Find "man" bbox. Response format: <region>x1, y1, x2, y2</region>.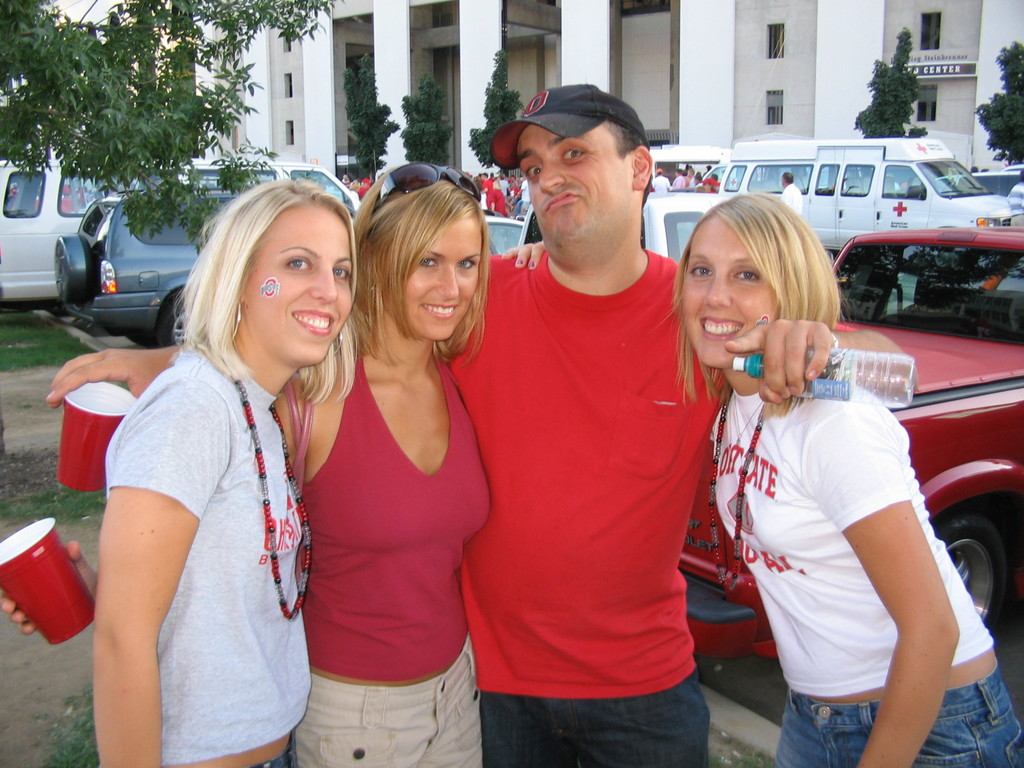
<region>652, 171, 665, 193</region>.
